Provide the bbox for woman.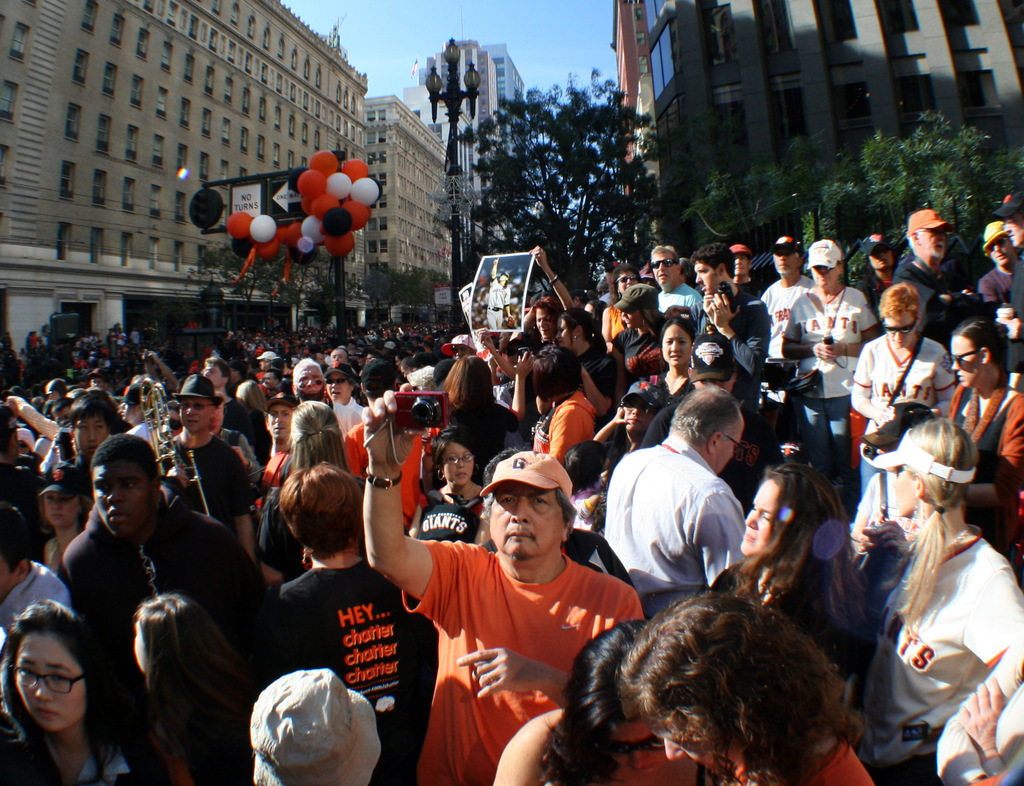
pyautogui.locateOnScreen(704, 460, 886, 697).
